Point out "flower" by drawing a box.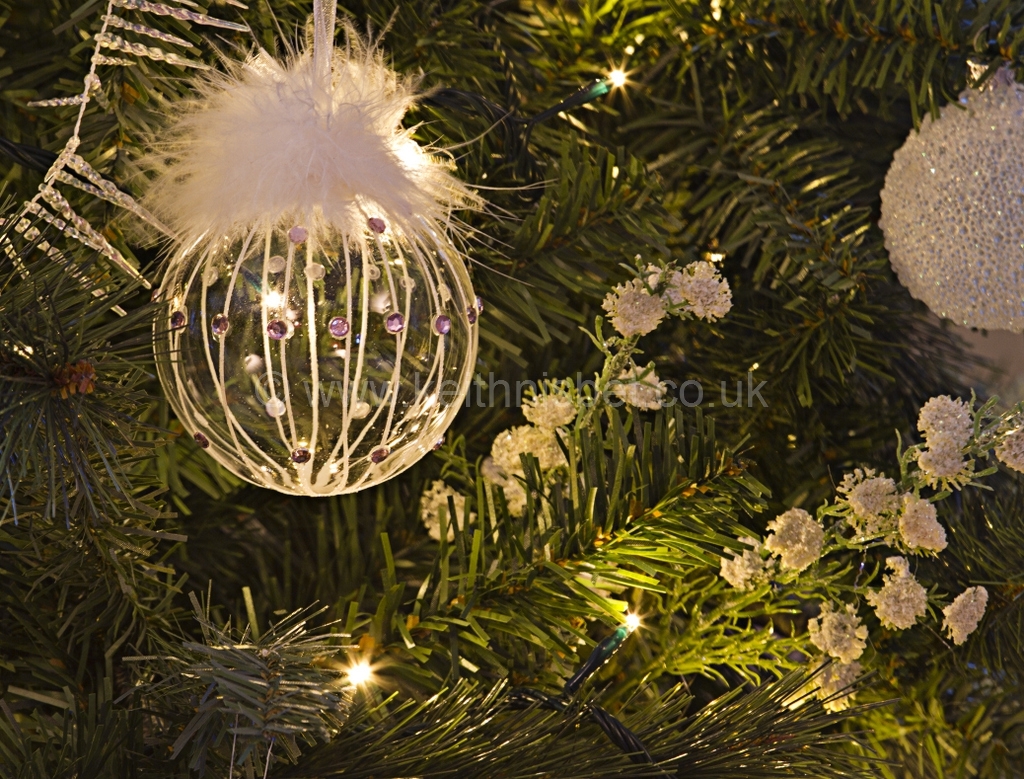
(892,492,951,553).
